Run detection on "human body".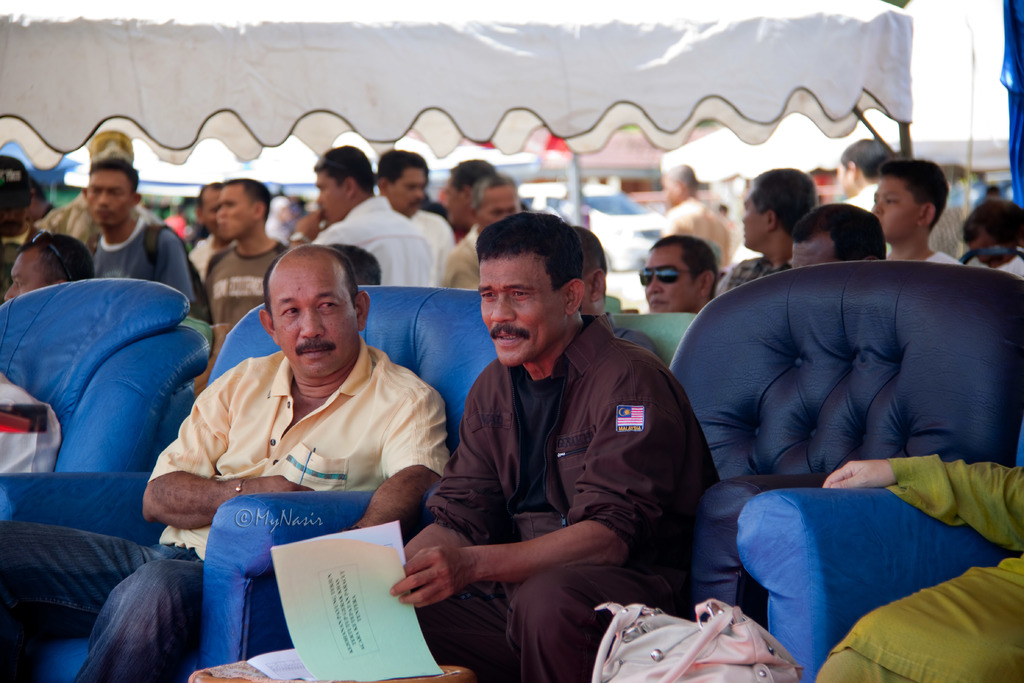
Result: bbox(386, 320, 748, 682).
